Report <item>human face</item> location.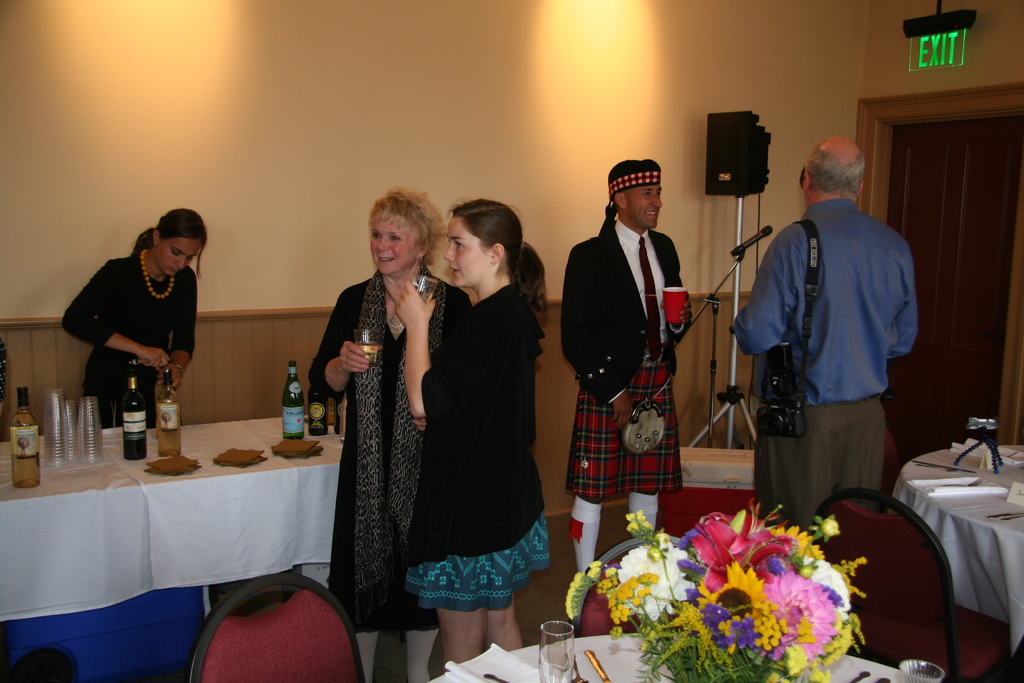
Report: <region>155, 238, 204, 281</region>.
